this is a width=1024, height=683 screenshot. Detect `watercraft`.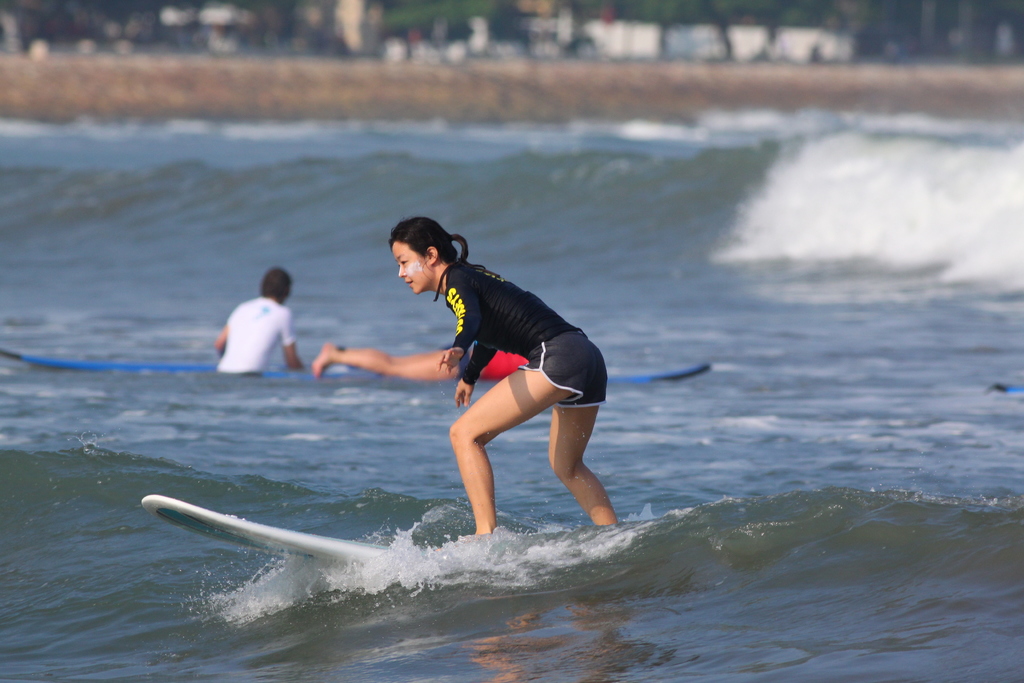
Rect(0, 348, 710, 363).
